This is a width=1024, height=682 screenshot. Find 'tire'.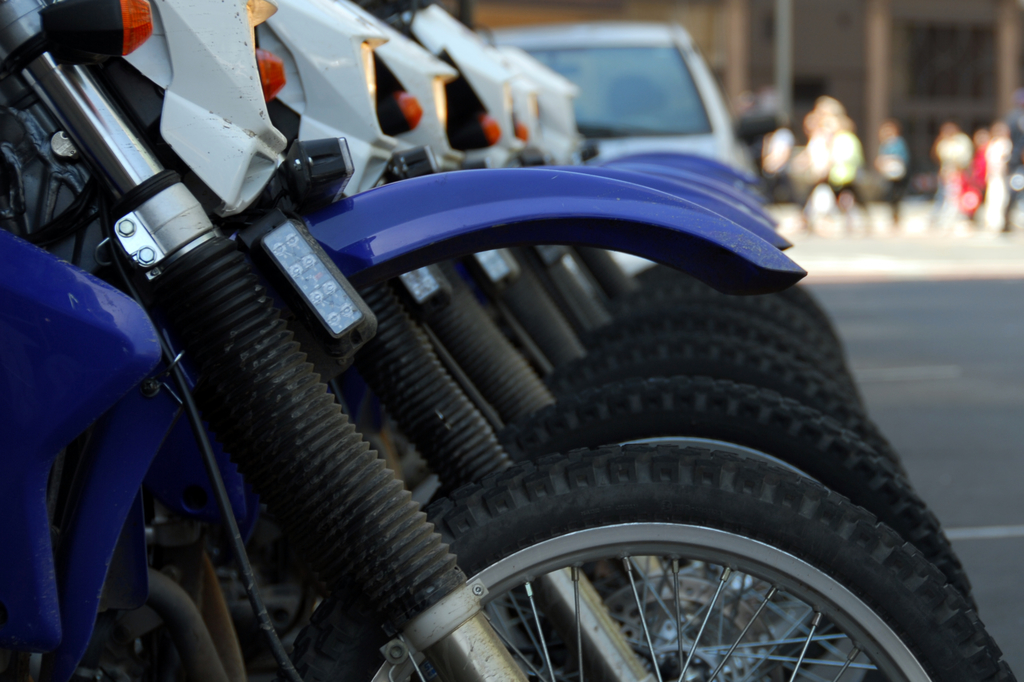
Bounding box: (272,432,1014,681).
